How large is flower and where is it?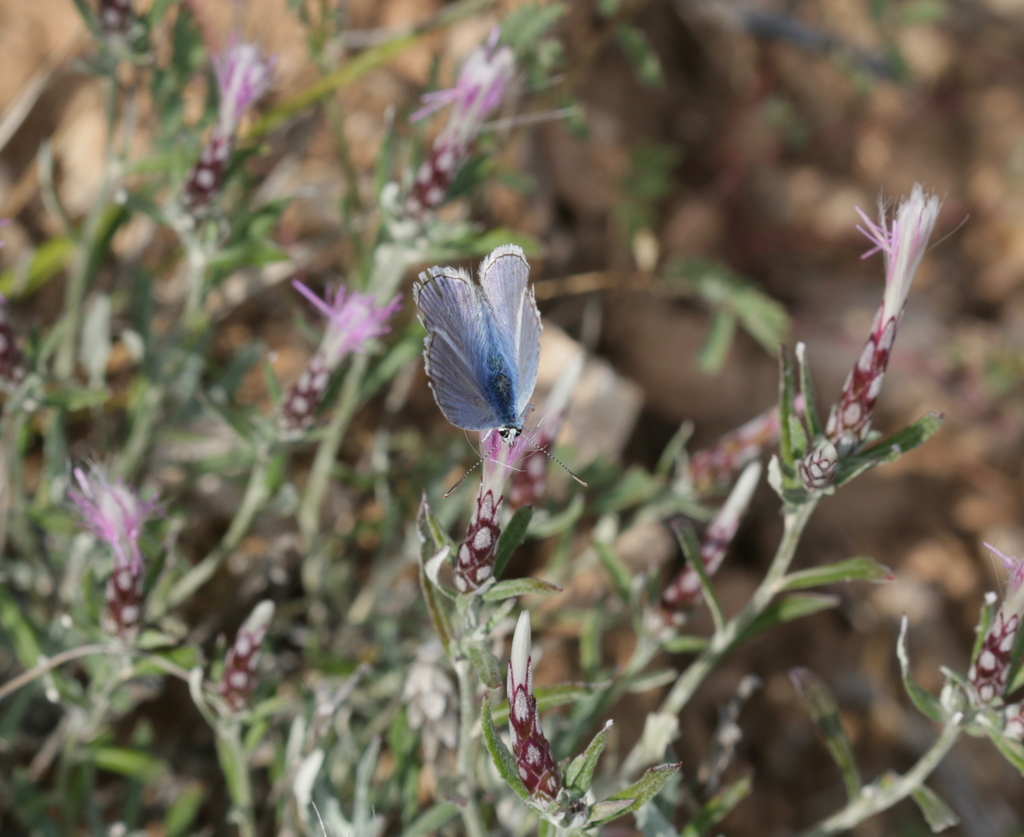
Bounding box: Rect(69, 477, 141, 653).
